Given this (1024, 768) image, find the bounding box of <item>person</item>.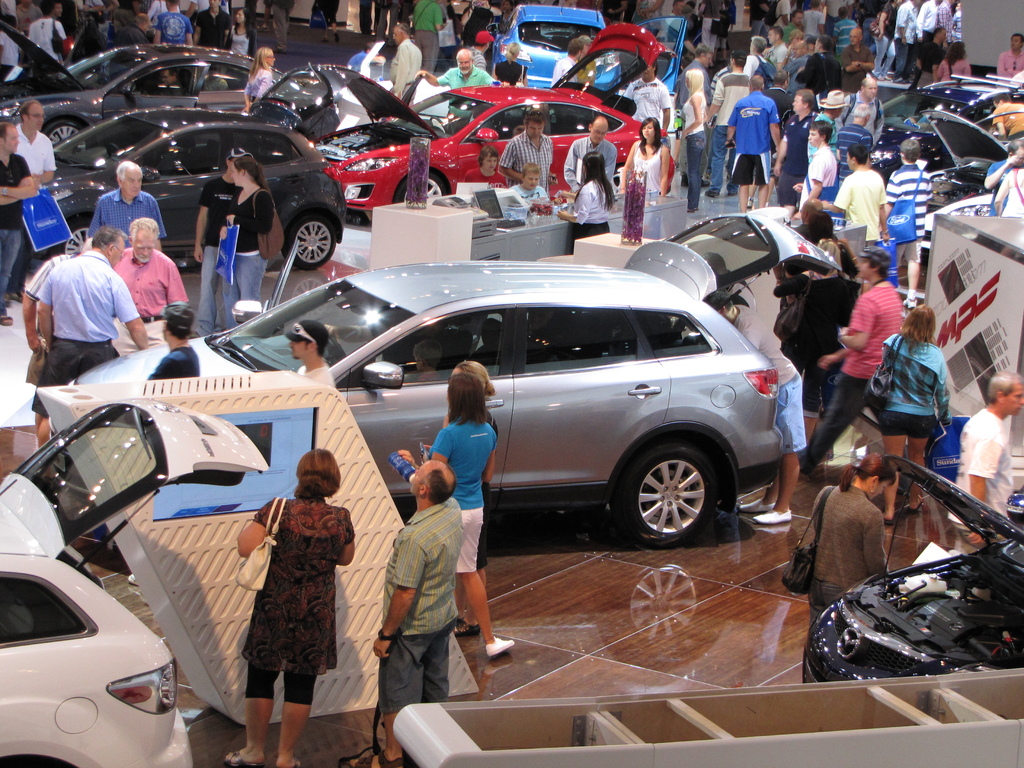
(x1=885, y1=129, x2=938, y2=308).
